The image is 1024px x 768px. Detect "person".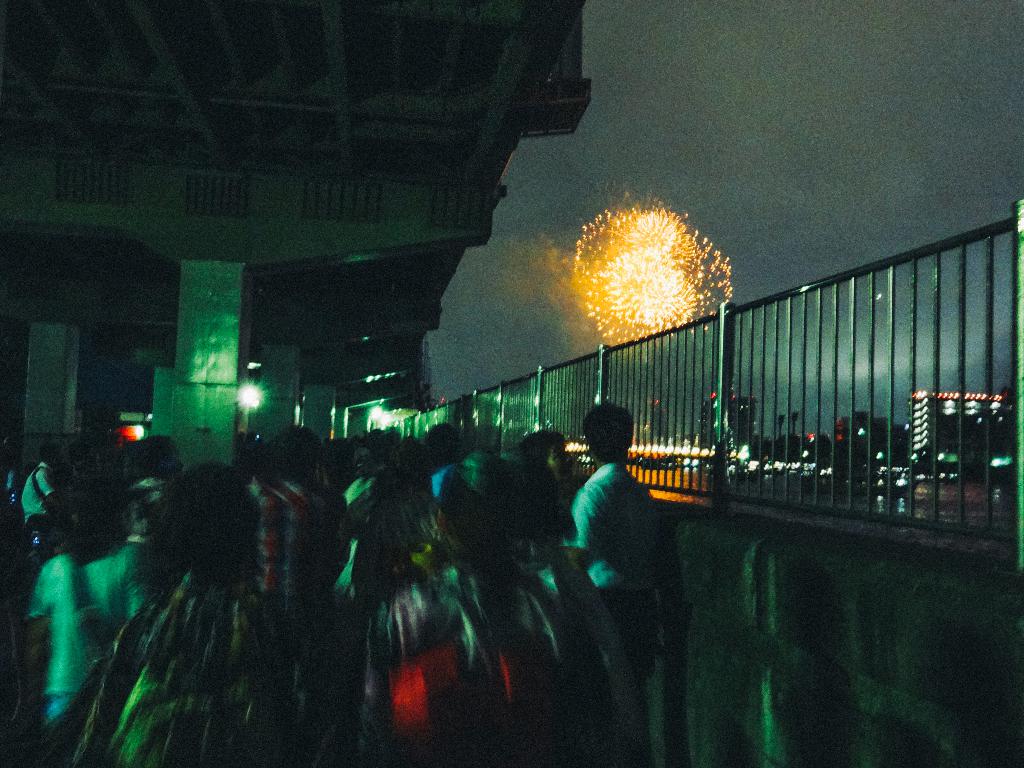
Detection: x1=364 y1=472 x2=579 y2=767.
